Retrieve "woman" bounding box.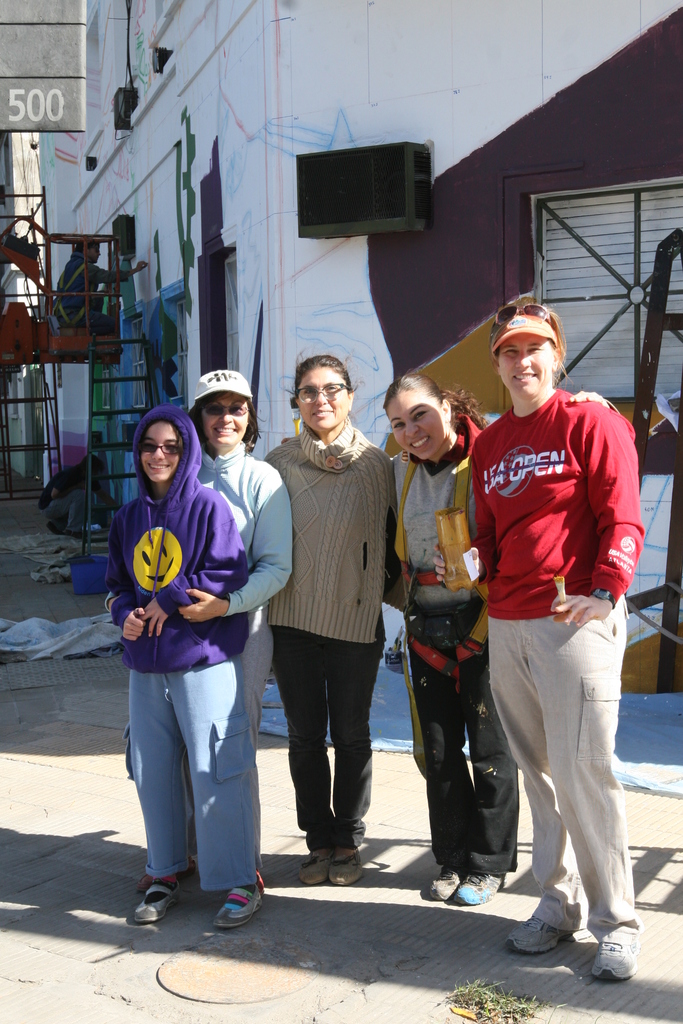
Bounding box: {"left": 470, "top": 303, "right": 646, "bottom": 983}.
